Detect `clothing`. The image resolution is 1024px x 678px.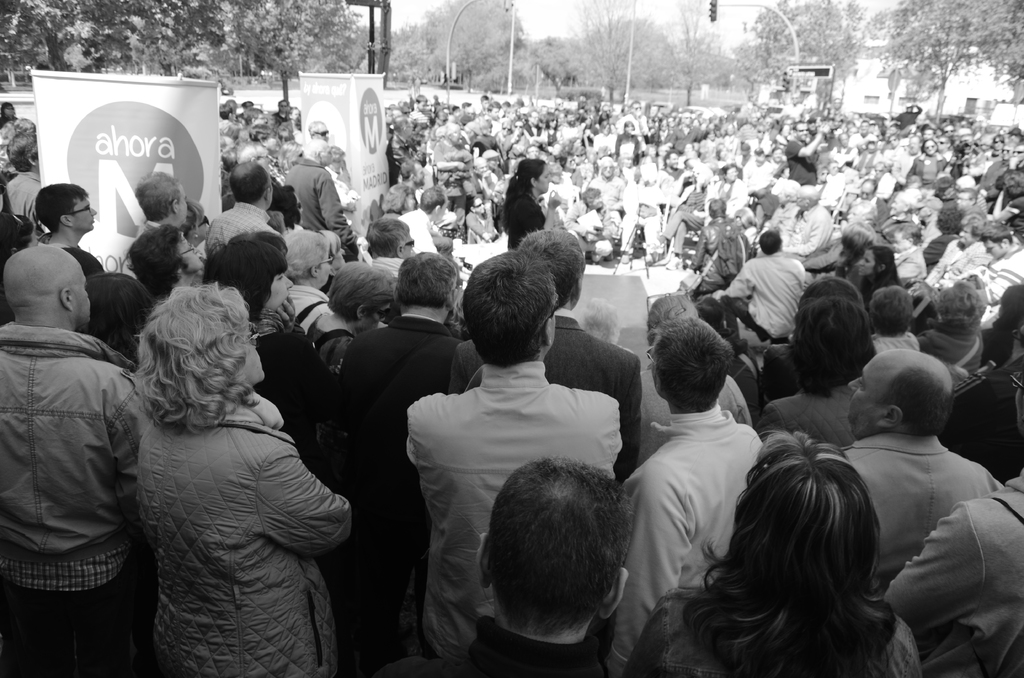
875 478 1023 677.
